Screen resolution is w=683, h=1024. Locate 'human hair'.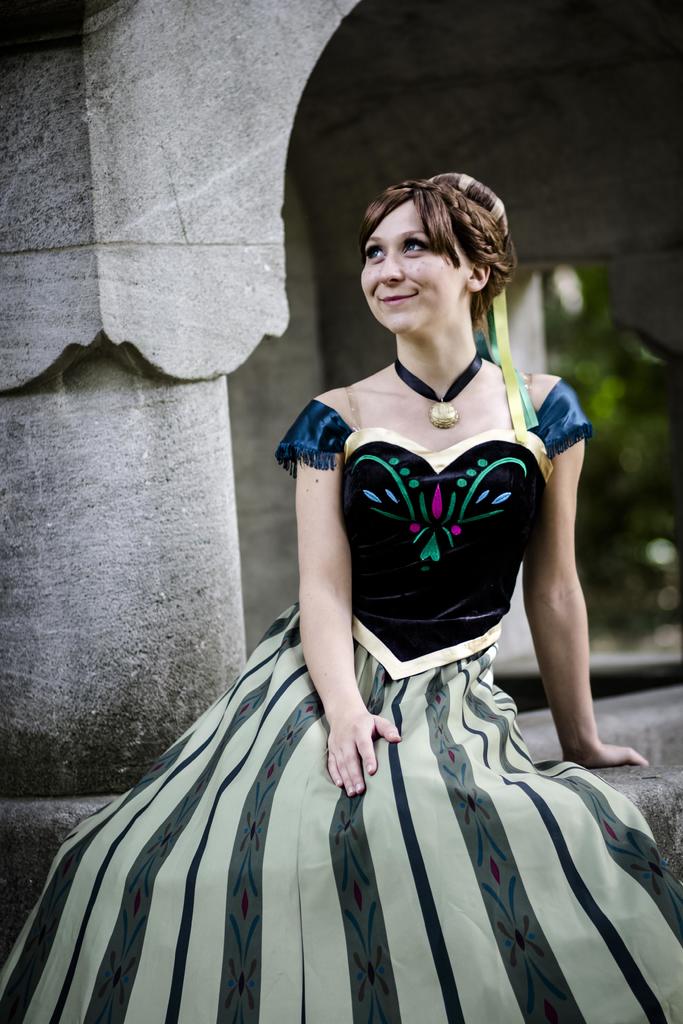
359, 162, 516, 351.
